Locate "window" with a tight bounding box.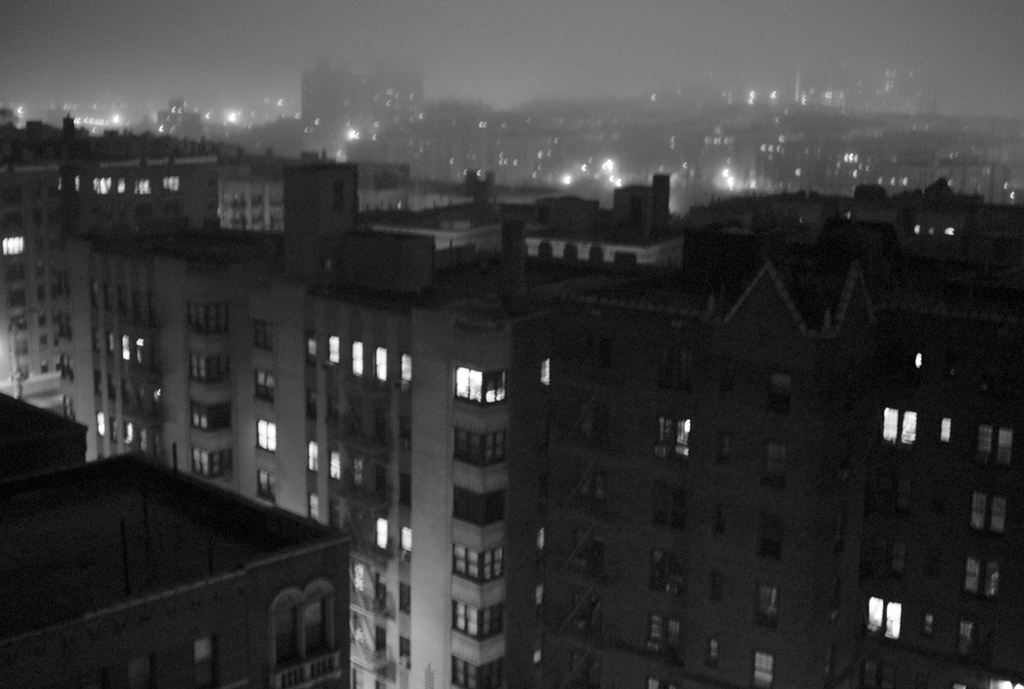
(x1=575, y1=468, x2=611, y2=512).
